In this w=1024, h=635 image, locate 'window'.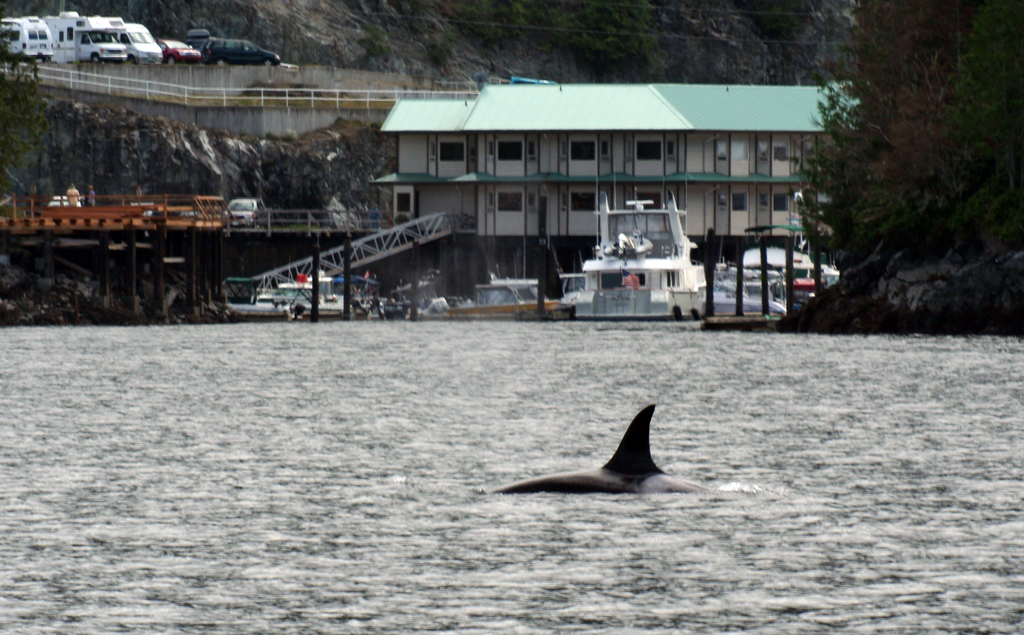
Bounding box: [529, 195, 535, 208].
